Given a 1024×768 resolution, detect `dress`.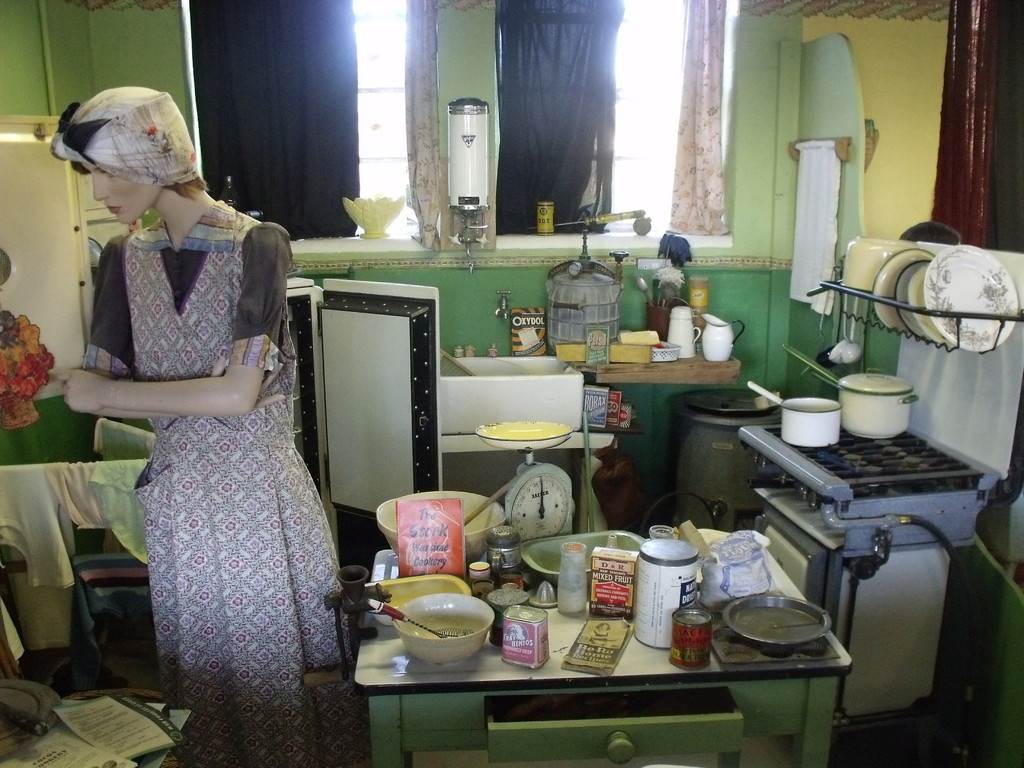
84/198/371/763.
